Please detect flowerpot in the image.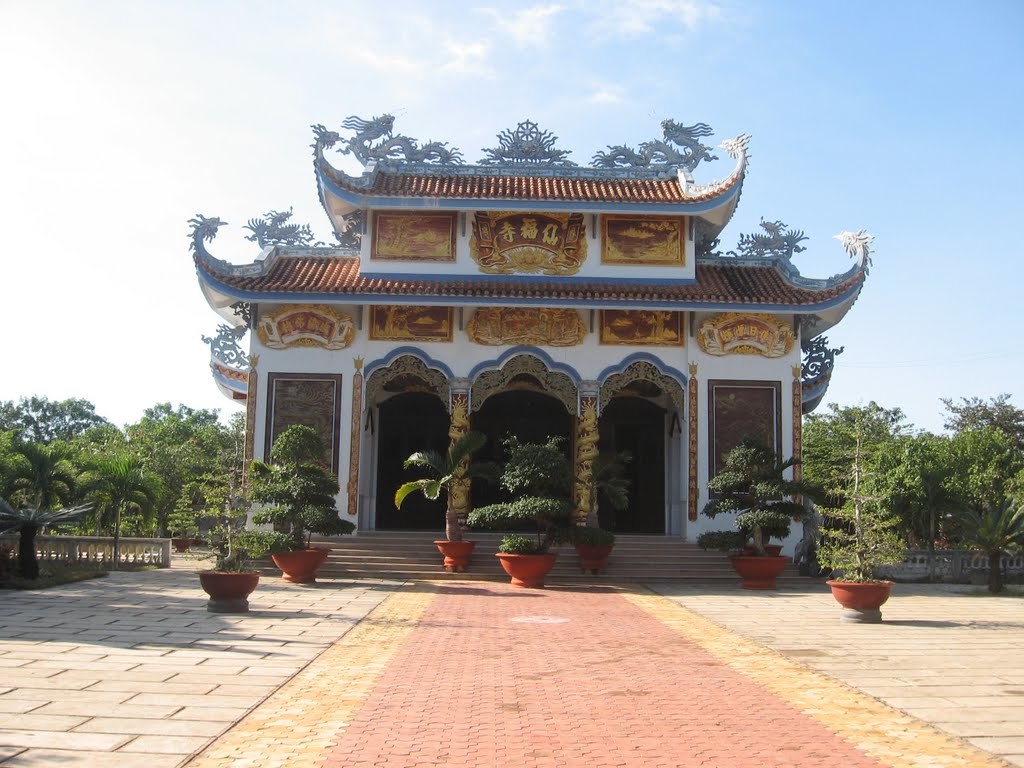
select_region(836, 561, 915, 622).
